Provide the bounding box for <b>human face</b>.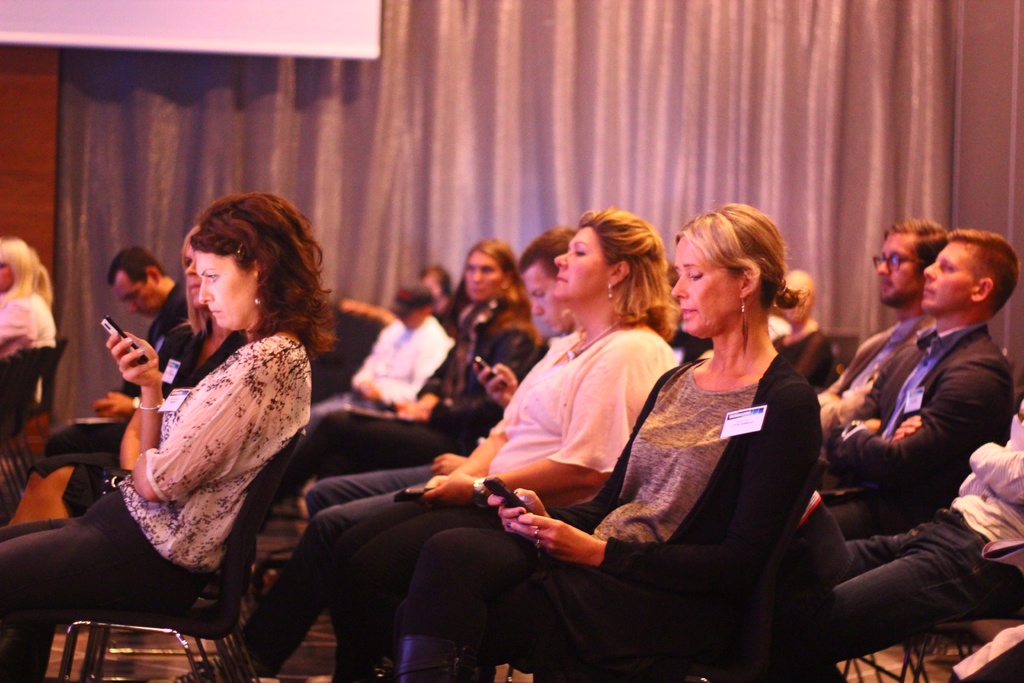
[529, 261, 566, 336].
